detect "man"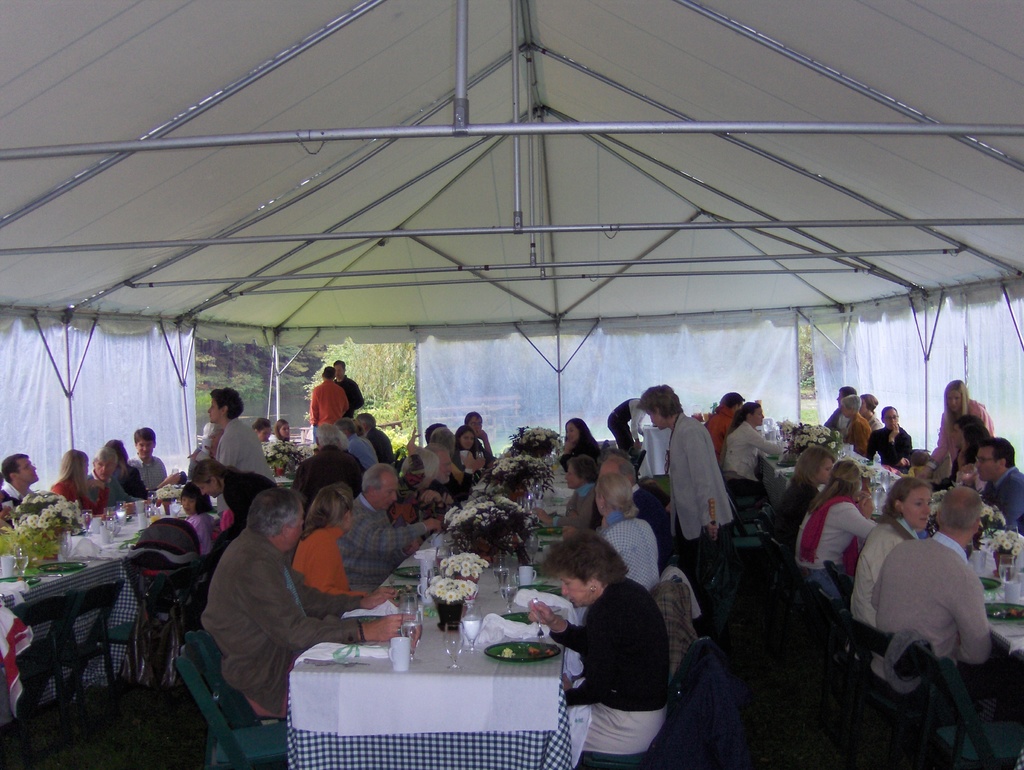
{"x1": 198, "y1": 486, "x2": 417, "y2": 721}
